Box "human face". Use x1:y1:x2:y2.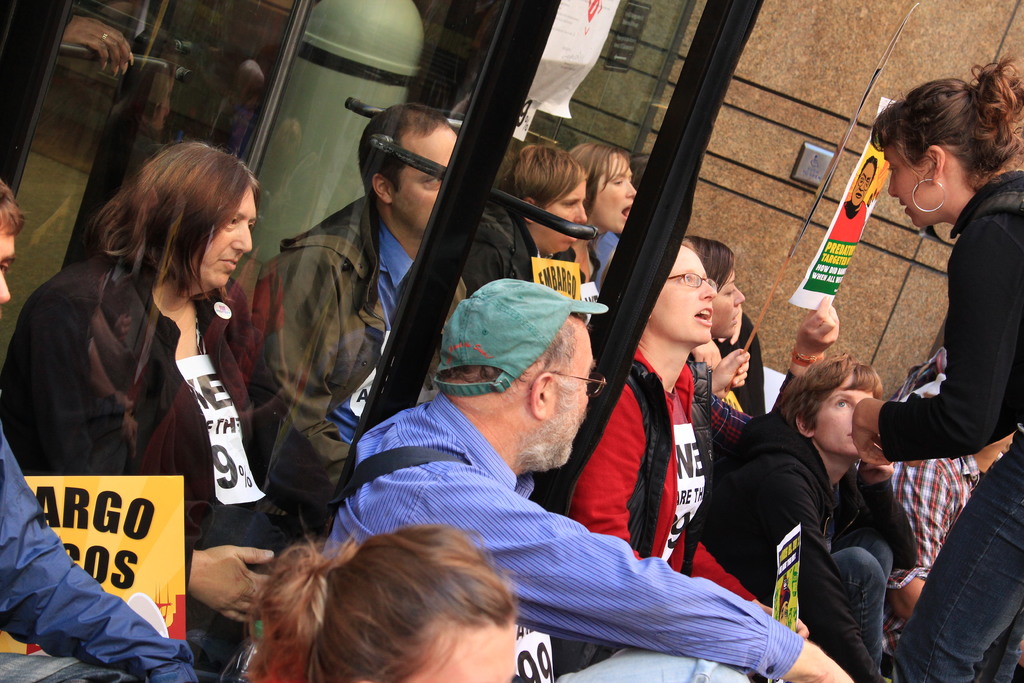
404:614:521:682.
